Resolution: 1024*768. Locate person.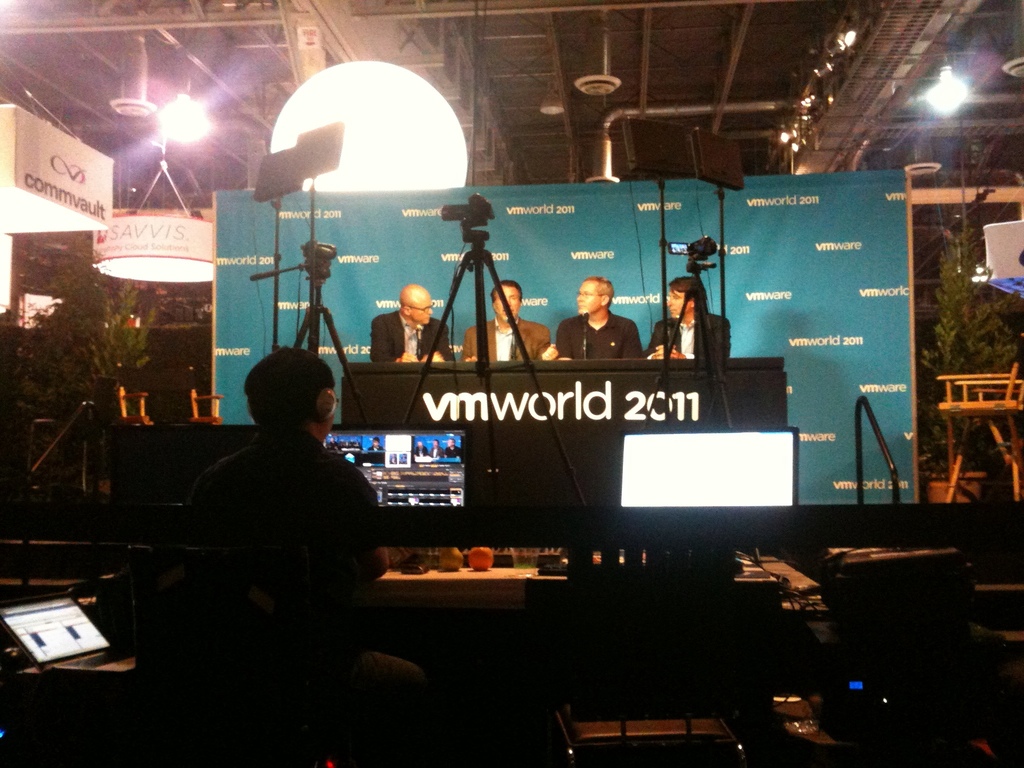
bbox(200, 358, 456, 725).
